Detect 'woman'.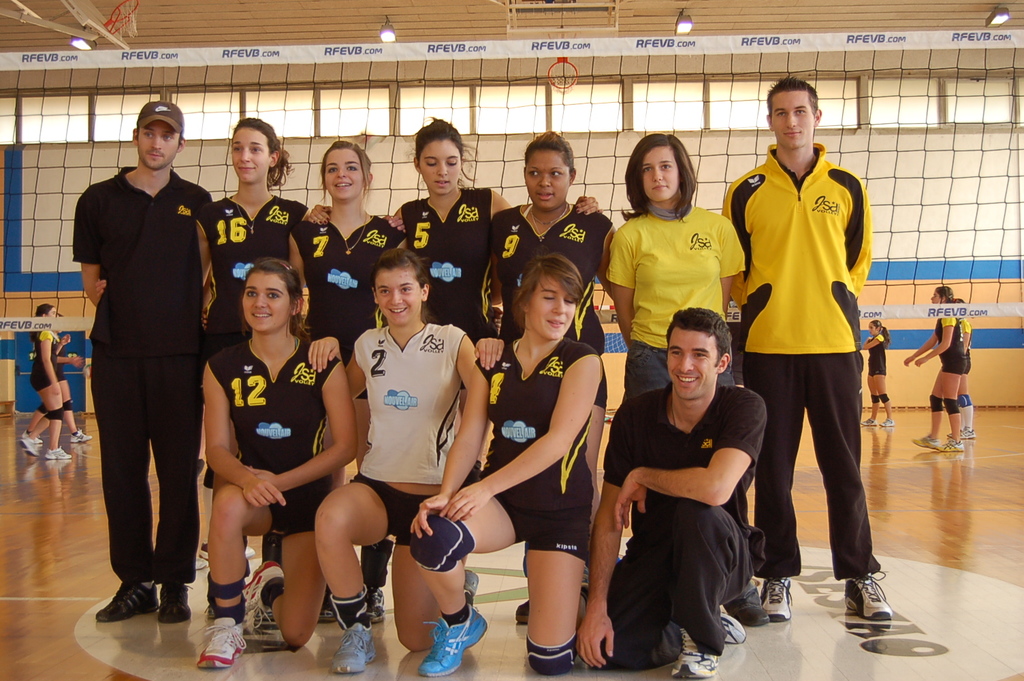
Detected at bbox=(309, 250, 489, 677).
